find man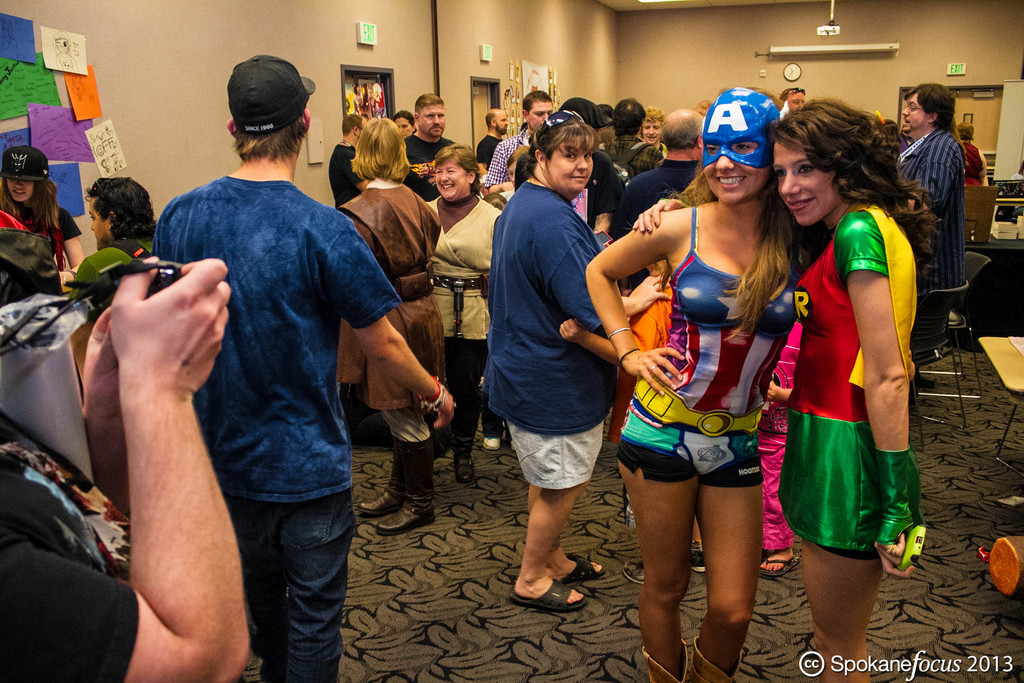
870 83 973 422
